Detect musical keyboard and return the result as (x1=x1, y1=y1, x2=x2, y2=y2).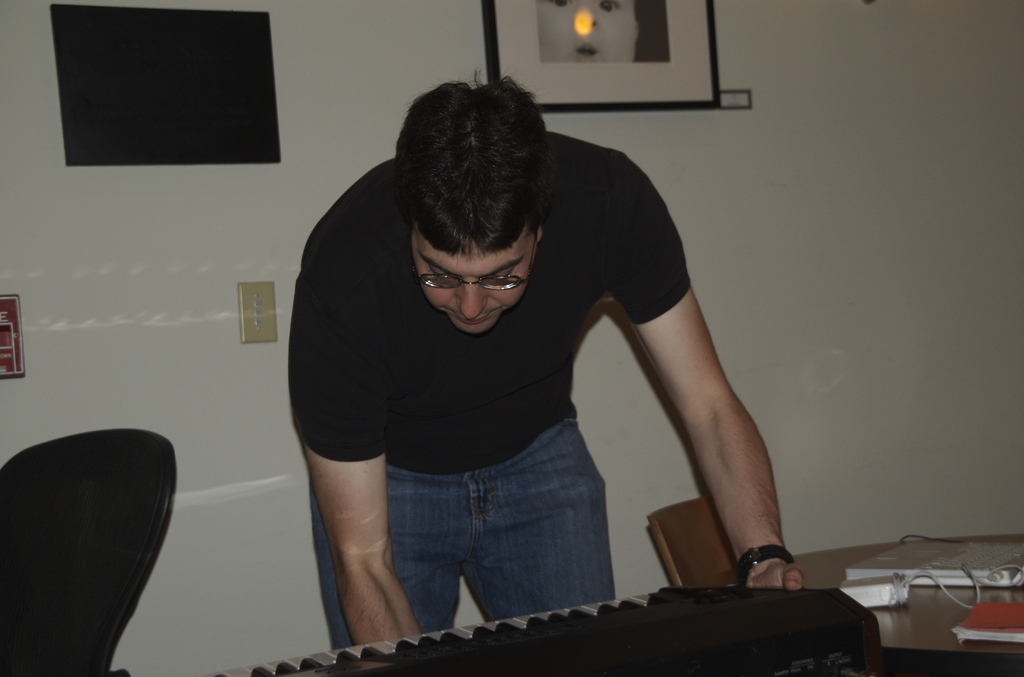
(x1=104, y1=584, x2=879, y2=676).
